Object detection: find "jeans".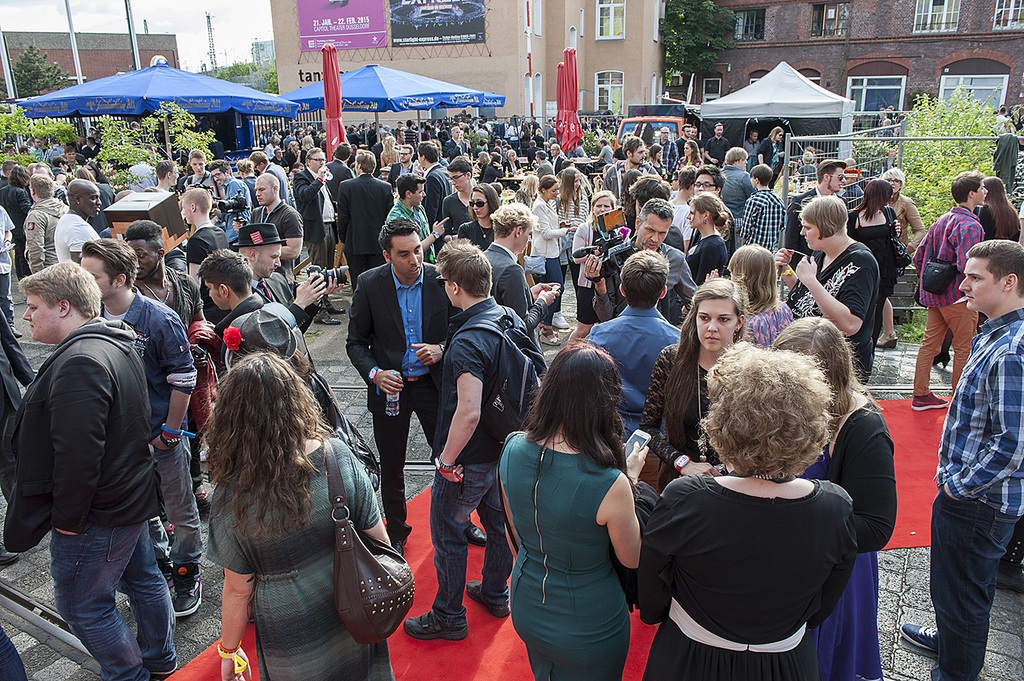
select_region(429, 468, 509, 619).
